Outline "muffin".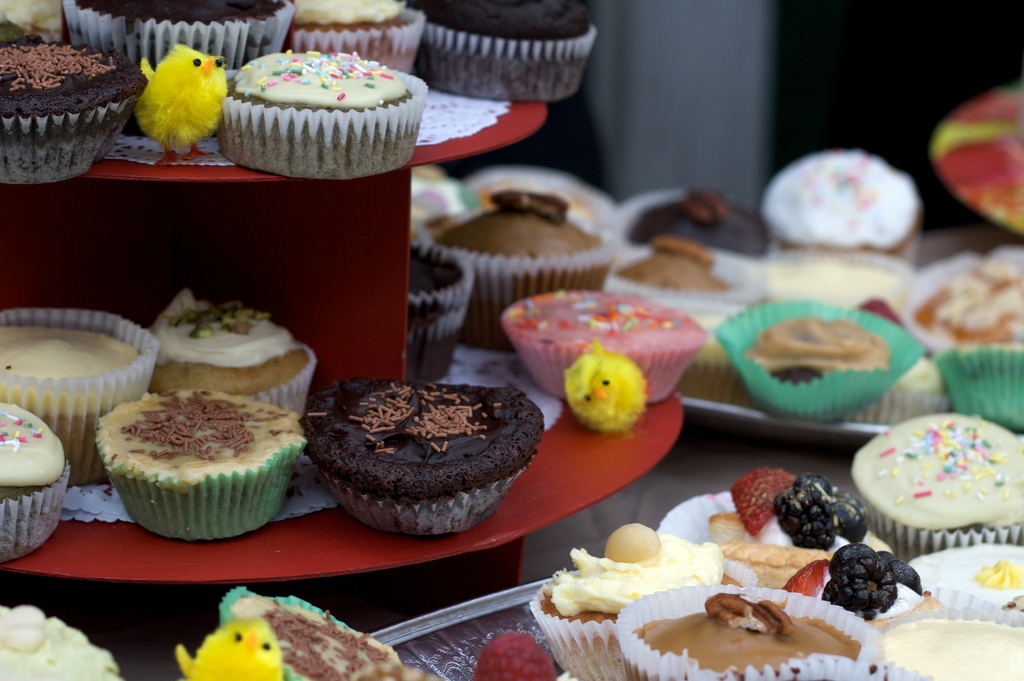
Outline: pyautogui.locateOnScreen(68, 0, 292, 72).
